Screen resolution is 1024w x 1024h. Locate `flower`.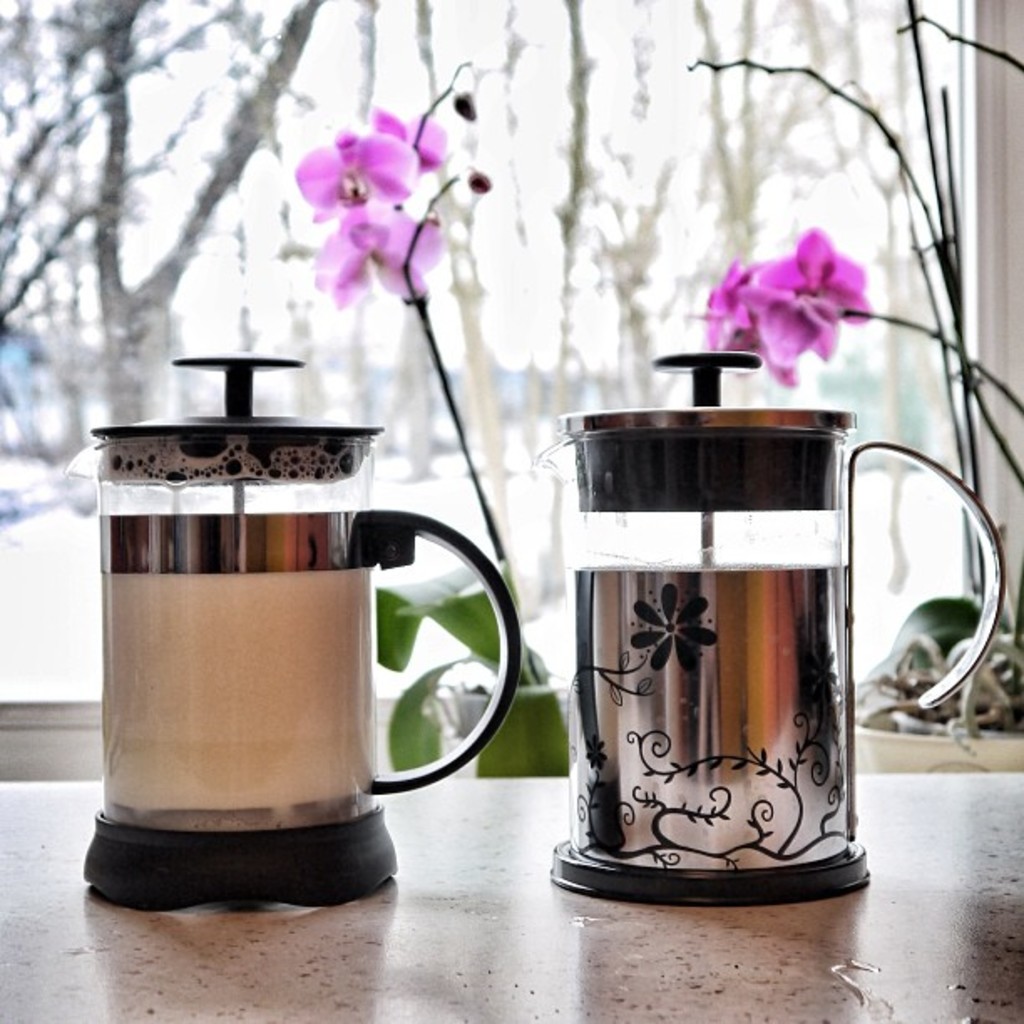
pyautogui.locateOnScreen(306, 202, 437, 303).
